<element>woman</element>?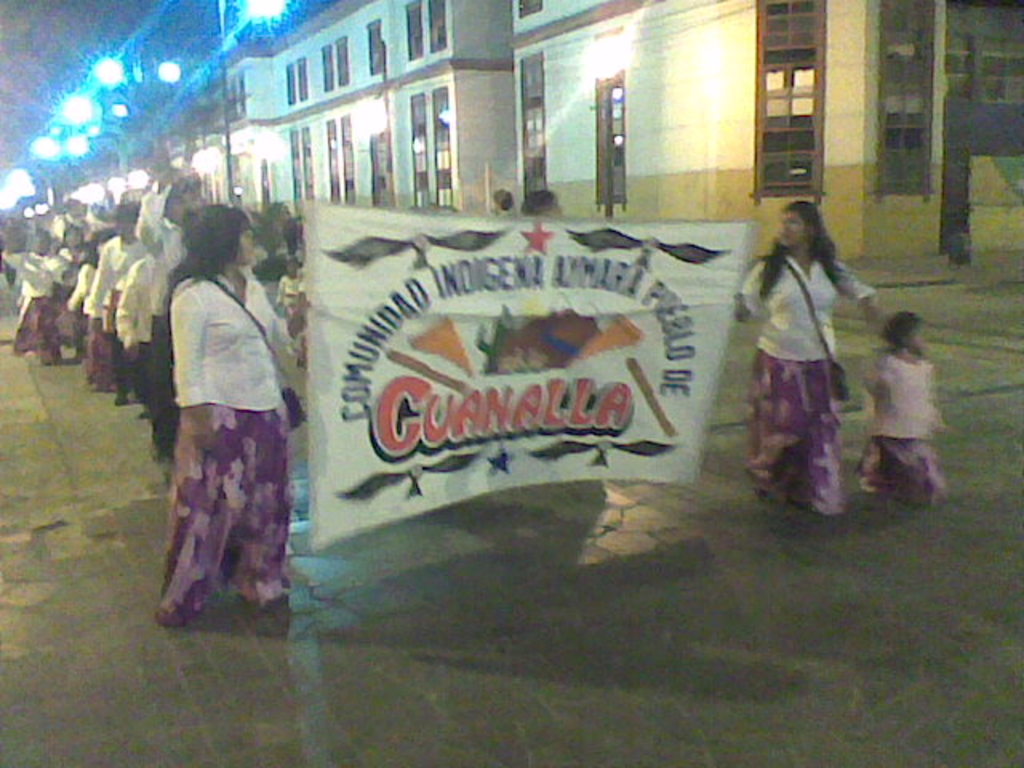
left=5, top=230, right=70, bottom=365
